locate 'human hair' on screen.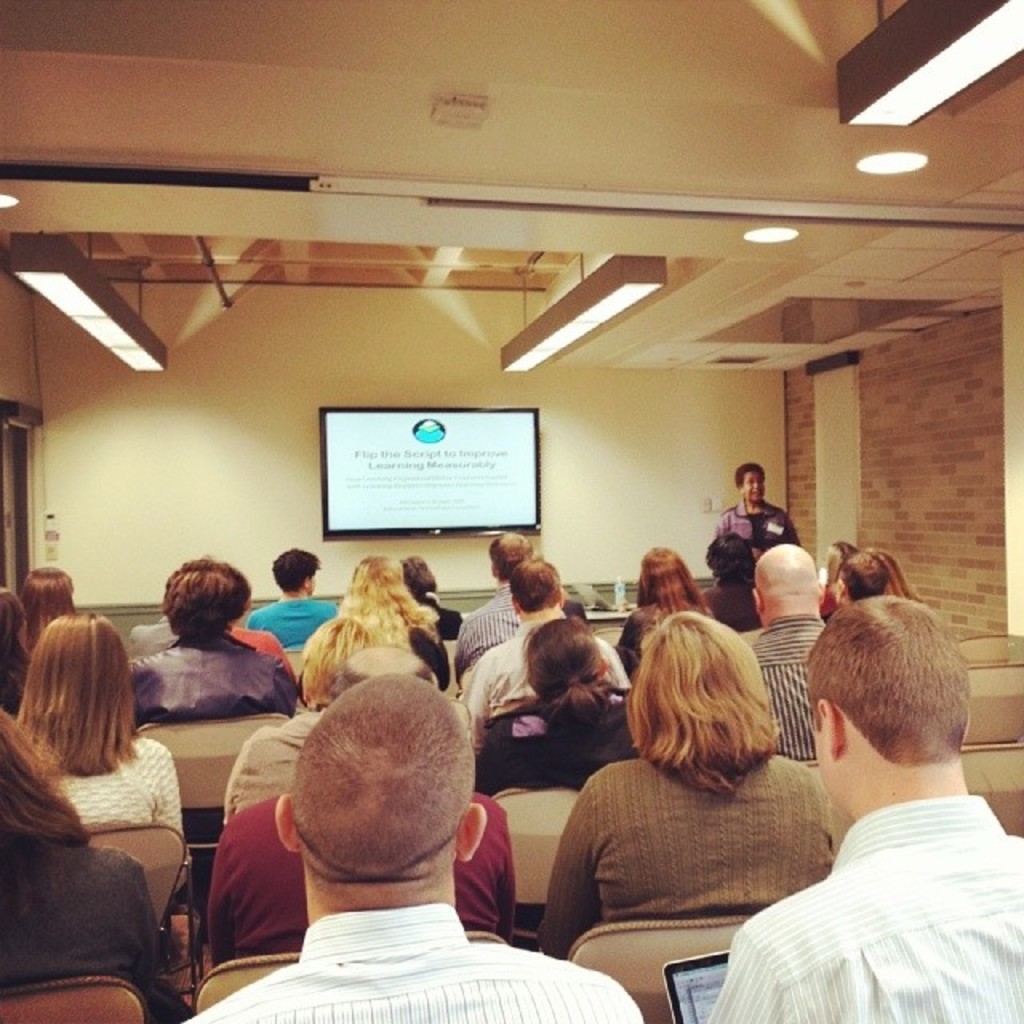
On screen at (x1=512, y1=554, x2=562, y2=611).
